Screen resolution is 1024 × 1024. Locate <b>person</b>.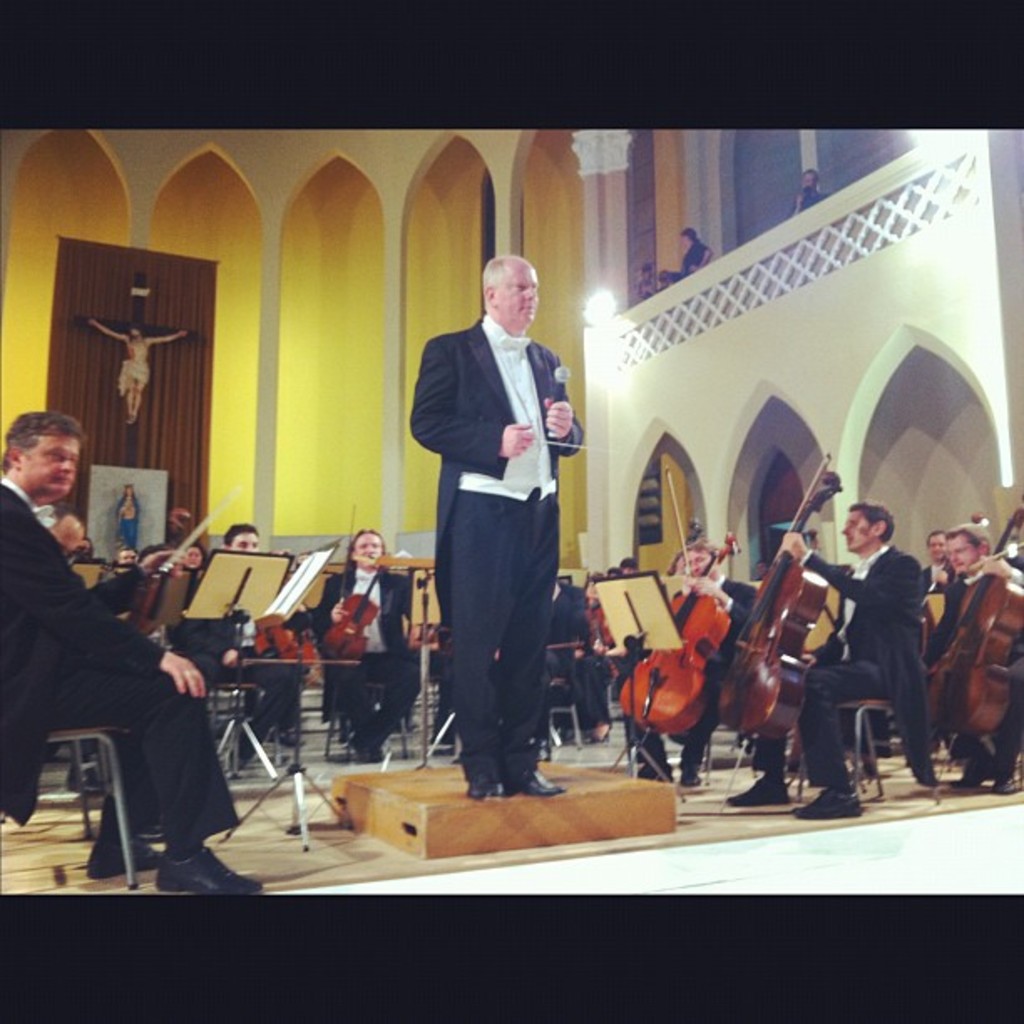
l=412, t=251, r=586, b=800.
